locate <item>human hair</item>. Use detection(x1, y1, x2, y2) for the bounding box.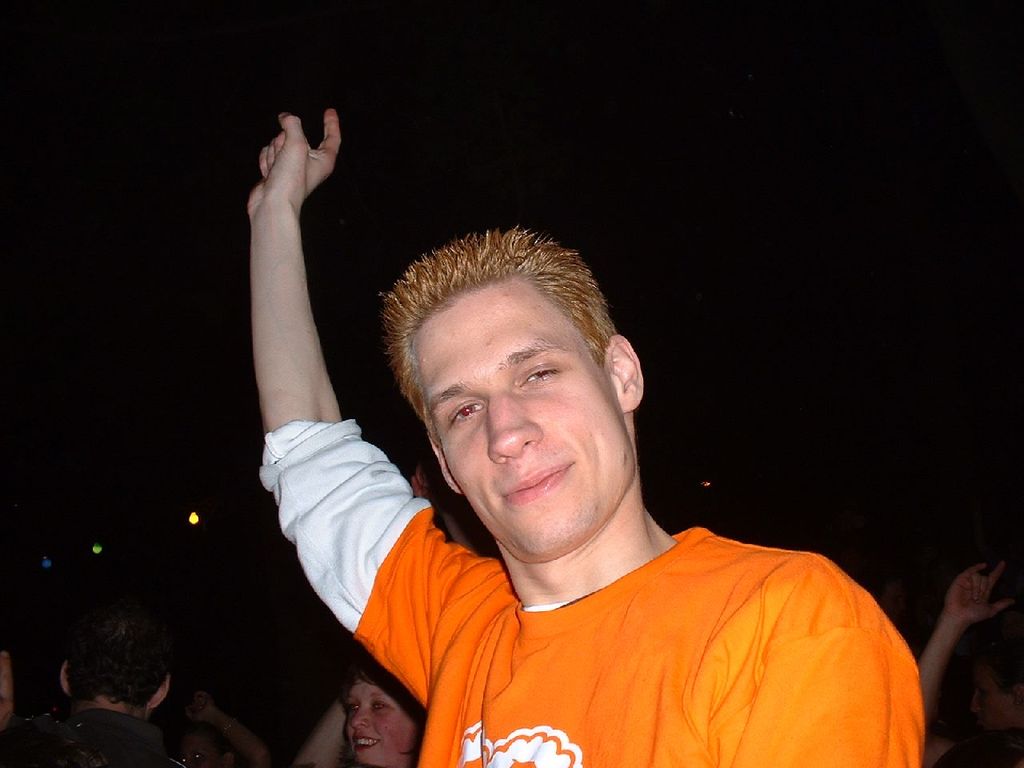
detection(333, 654, 429, 762).
